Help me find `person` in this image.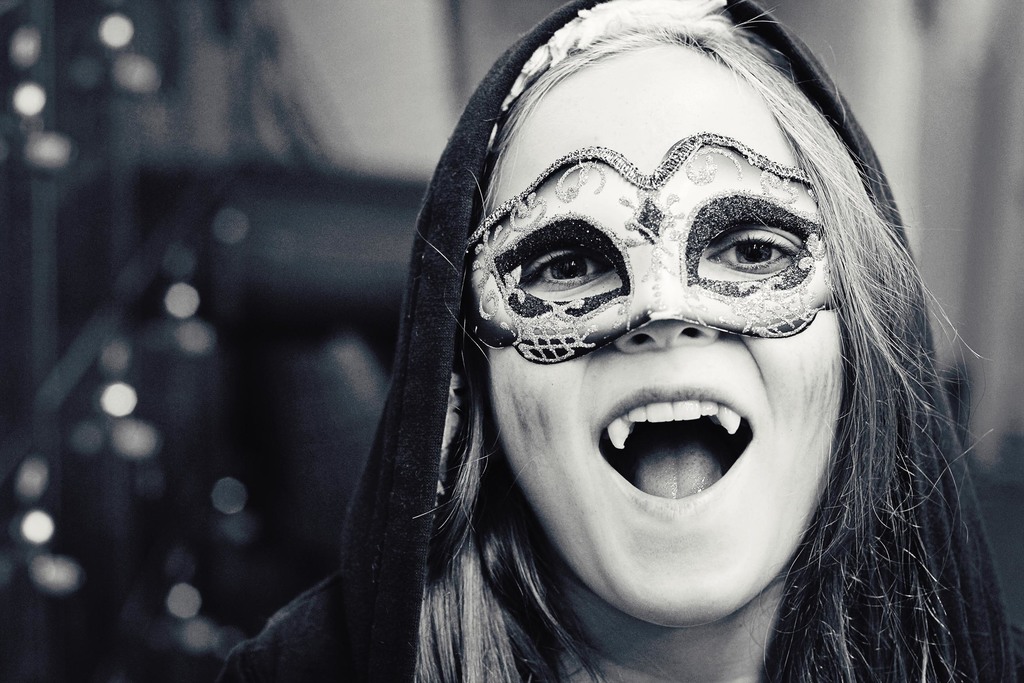
Found it: detection(211, 2, 1018, 681).
